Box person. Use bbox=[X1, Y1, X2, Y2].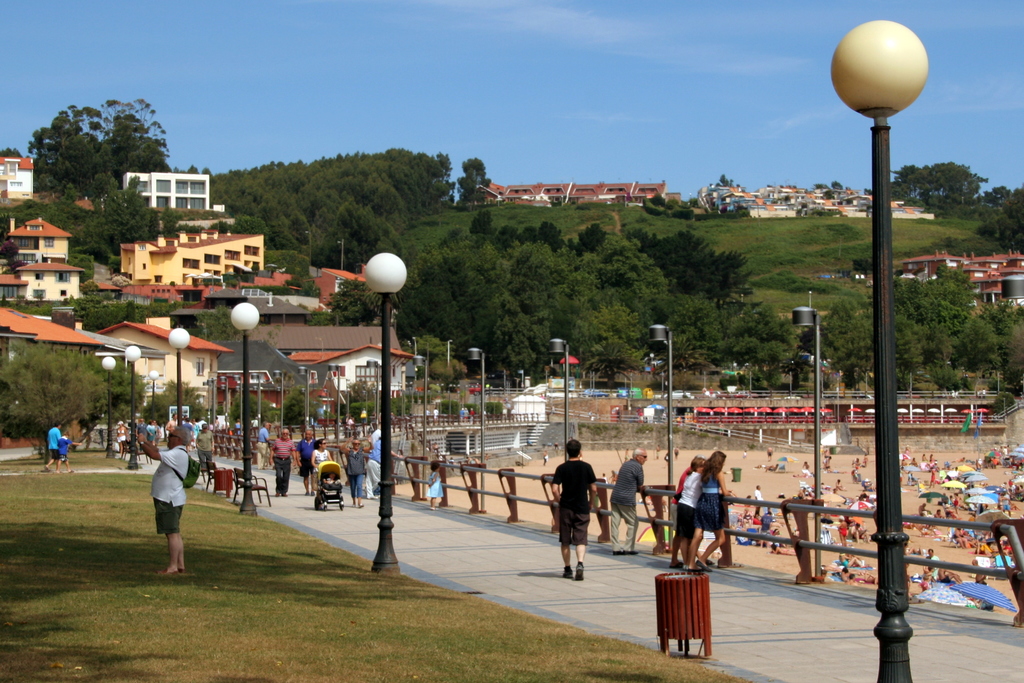
bbox=[675, 458, 705, 568].
